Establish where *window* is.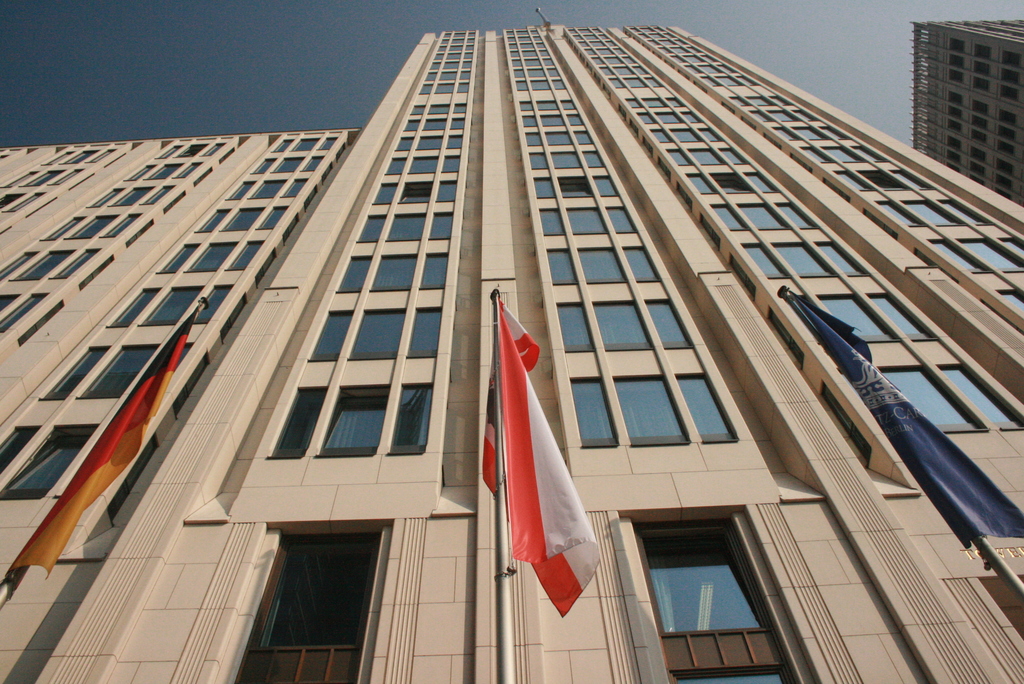
Established at select_region(960, 234, 1023, 271).
